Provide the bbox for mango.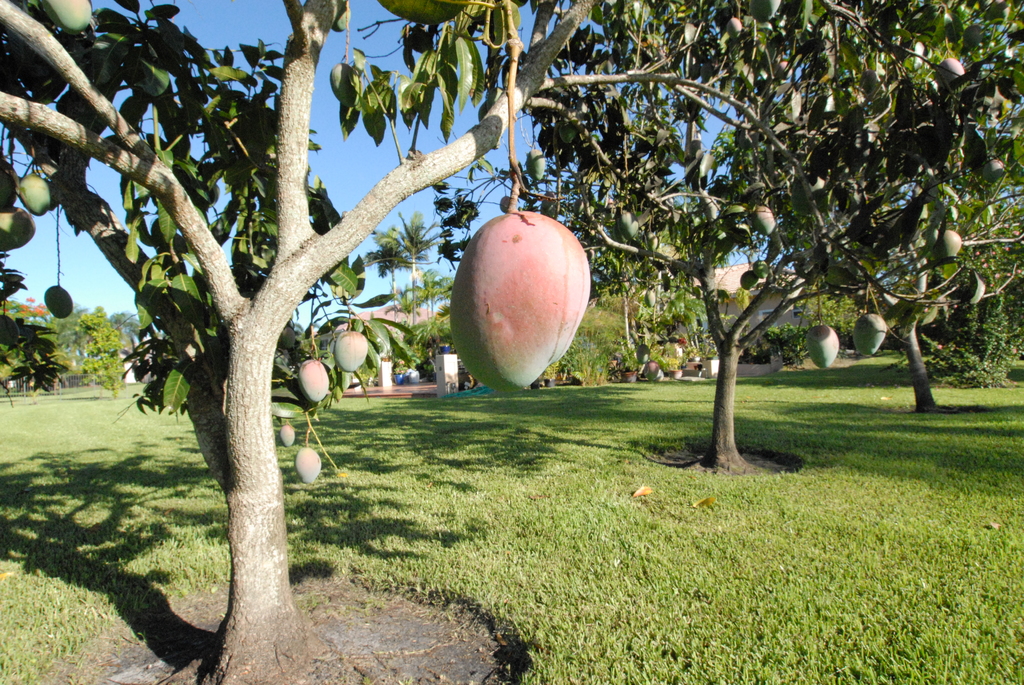
<box>296,450,321,486</box>.
